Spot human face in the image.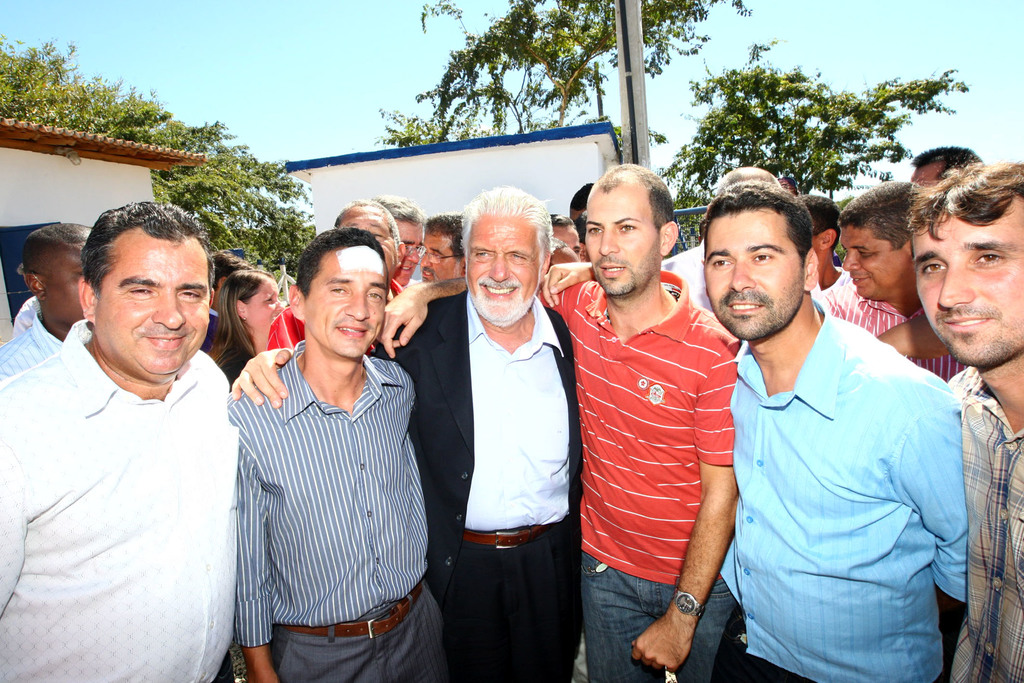
human face found at [241, 272, 285, 331].
